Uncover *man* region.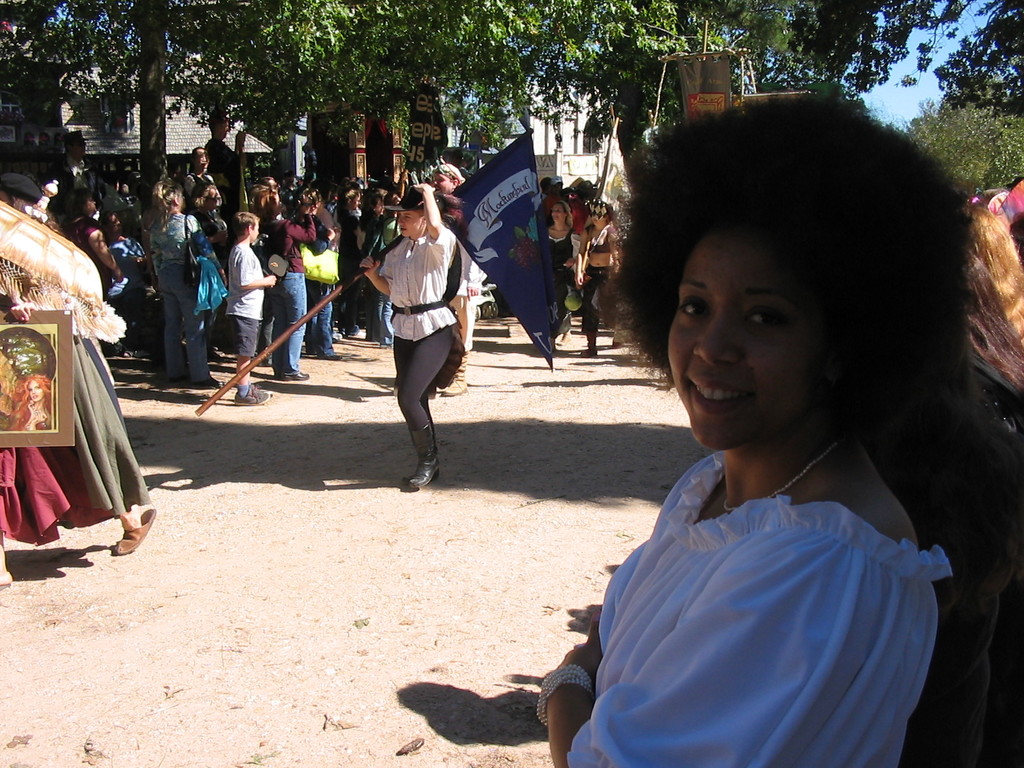
Uncovered: pyautogui.locateOnScreen(258, 178, 284, 219).
